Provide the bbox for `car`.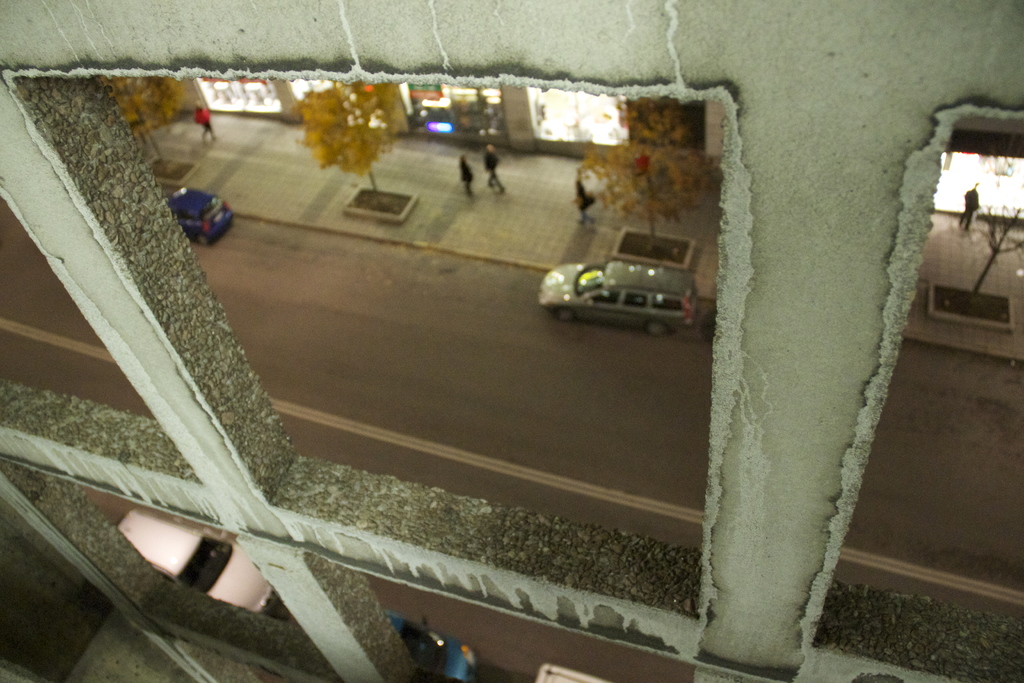
{"x1": 112, "y1": 503, "x2": 268, "y2": 614}.
